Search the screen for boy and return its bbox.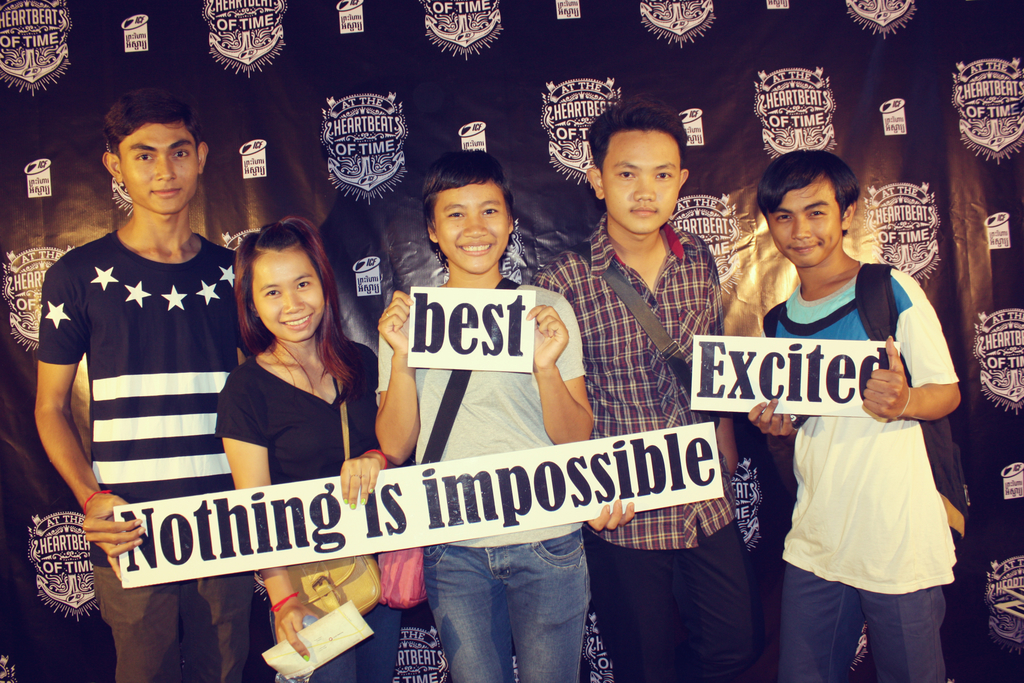
Found: 531,94,765,679.
